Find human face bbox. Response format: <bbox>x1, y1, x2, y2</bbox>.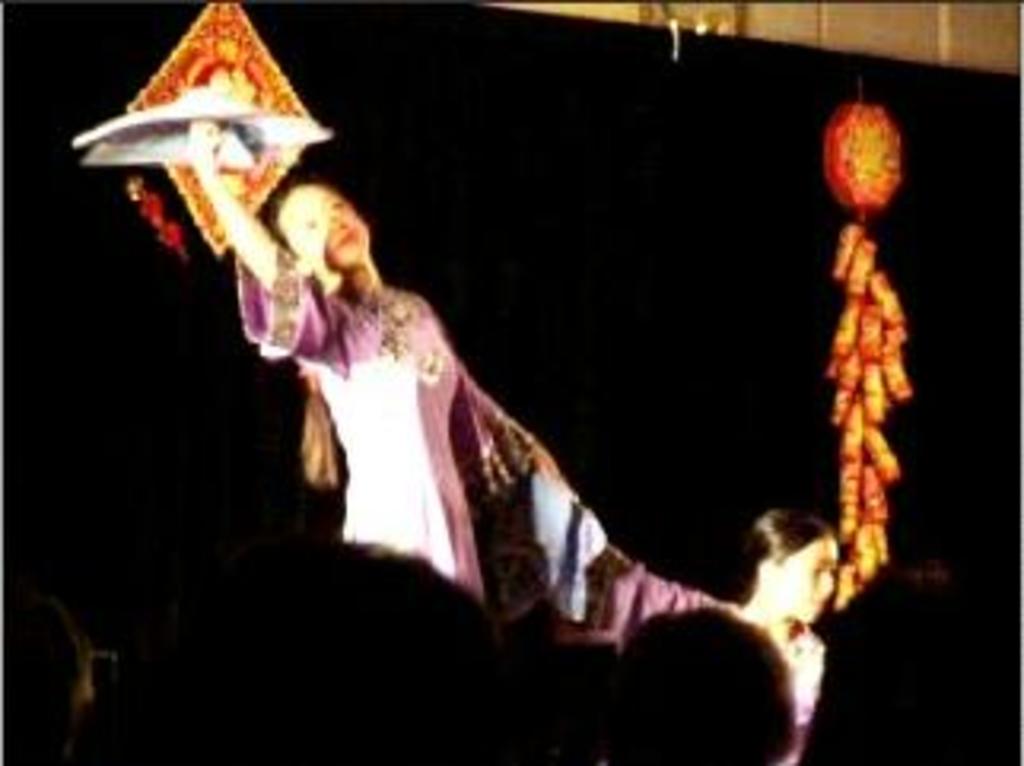
<bbox>283, 184, 378, 270</bbox>.
